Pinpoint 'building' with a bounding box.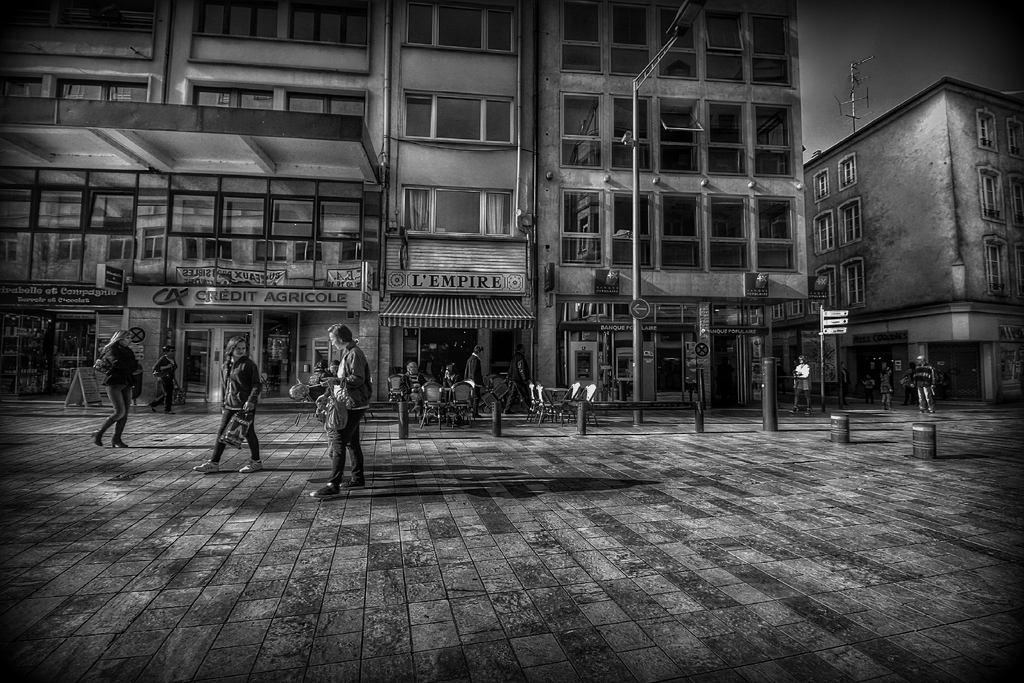
left=797, top=70, right=1023, bottom=403.
